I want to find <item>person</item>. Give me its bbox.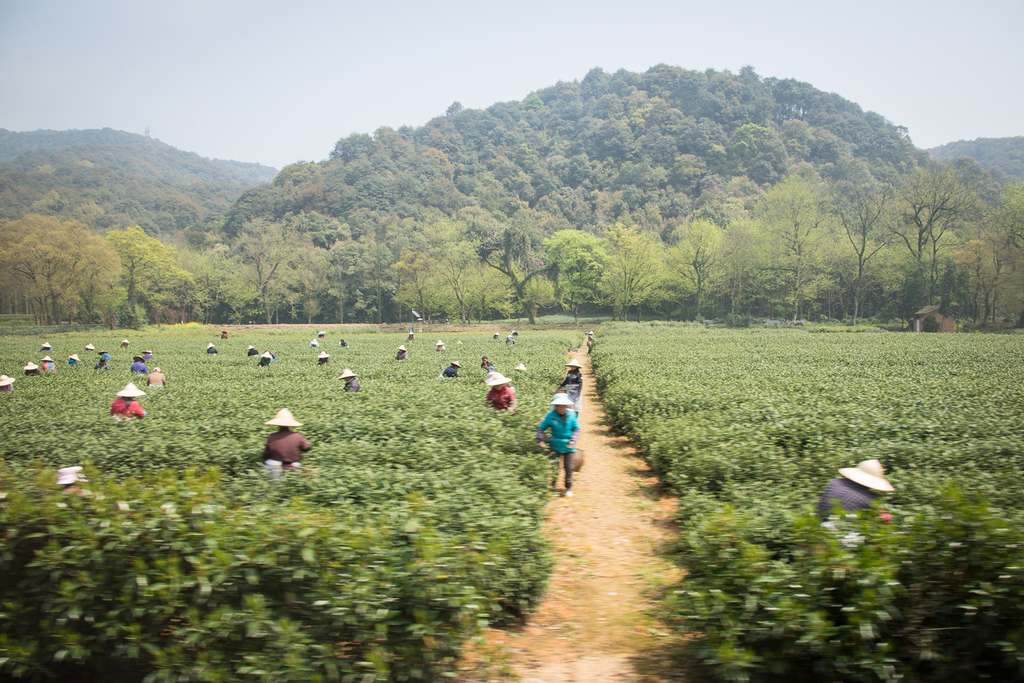
select_region(132, 353, 149, 376).
